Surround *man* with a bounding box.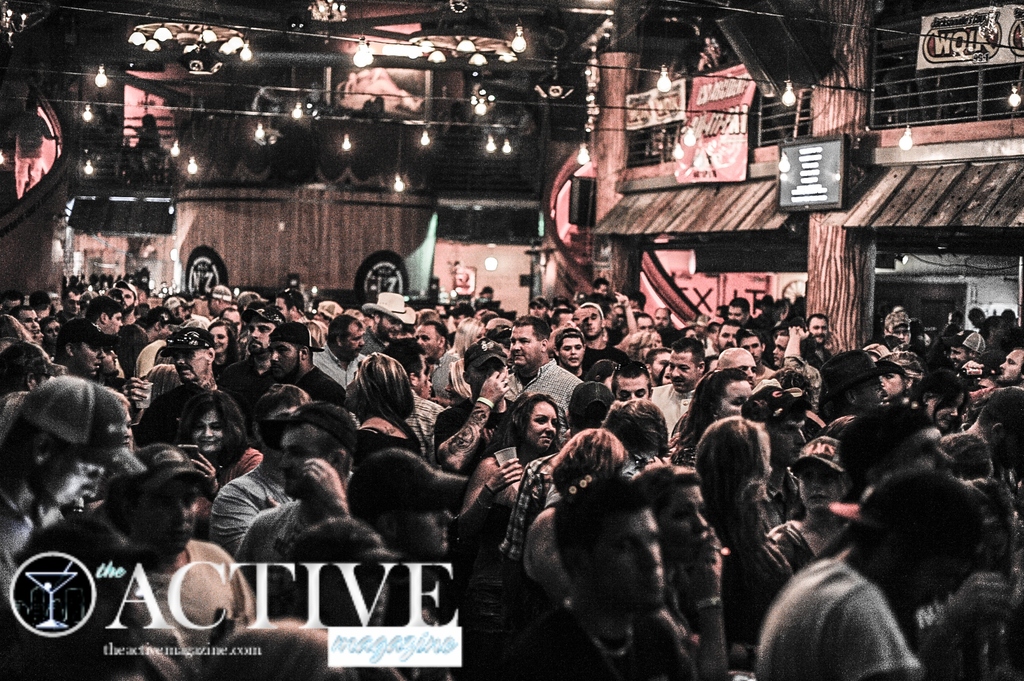
[left=880, top=309, right=919, bottom=346].
